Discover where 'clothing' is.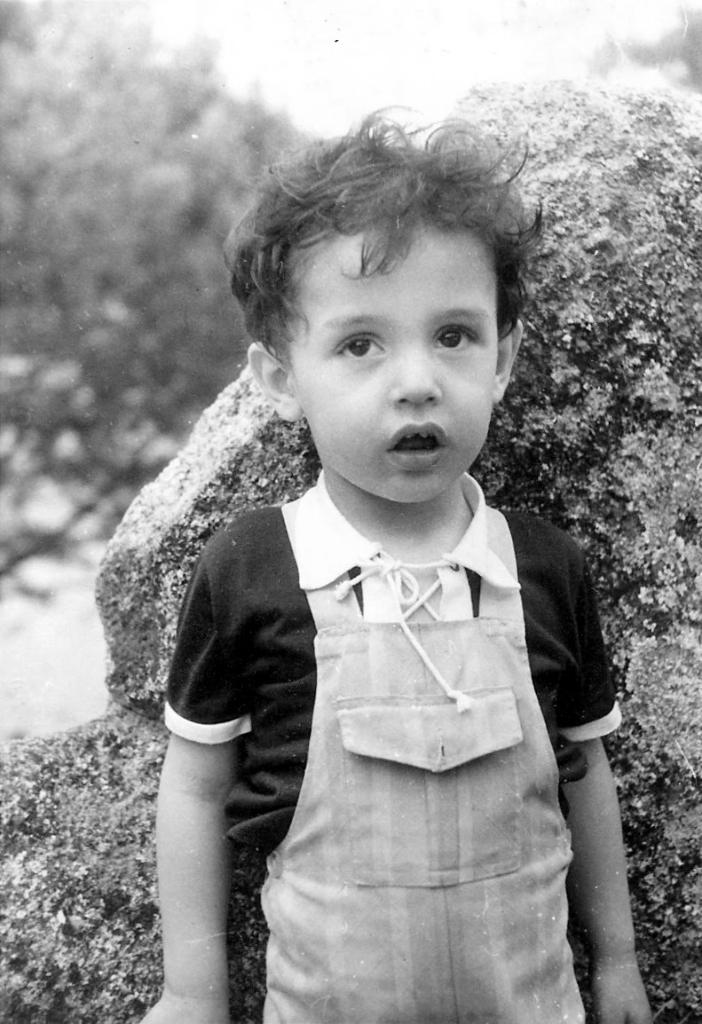
Discovered at x1=181 y1=463 x2=641 y2=981.
